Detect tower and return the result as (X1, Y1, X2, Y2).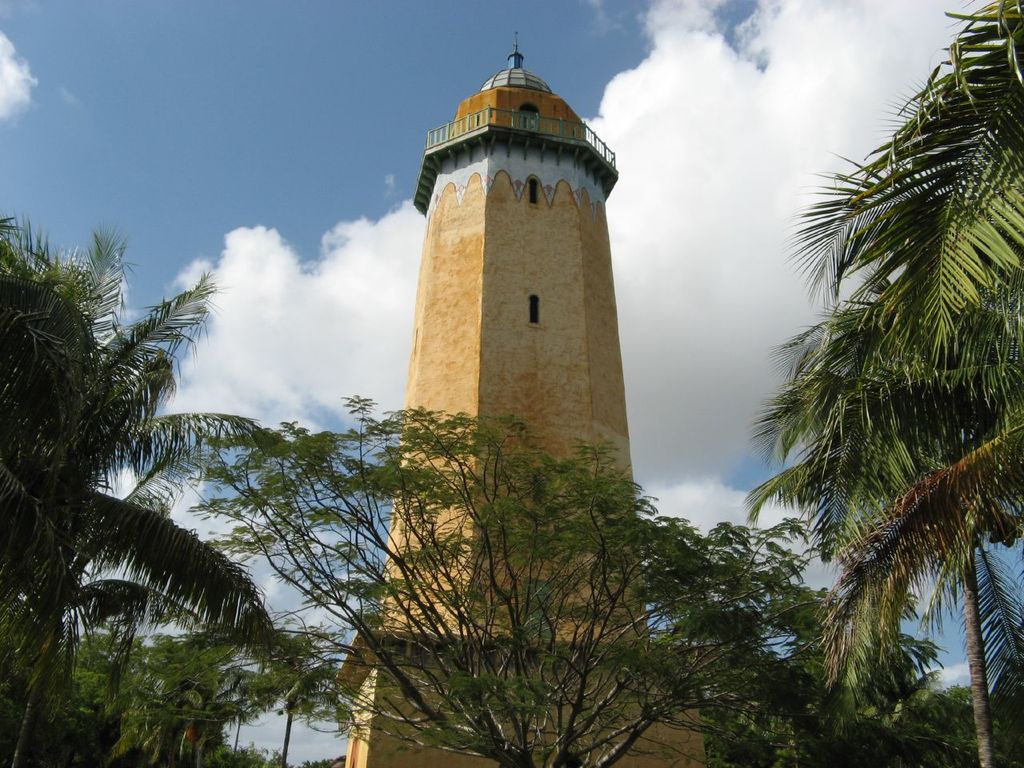
(299, 18, 850, 767).
